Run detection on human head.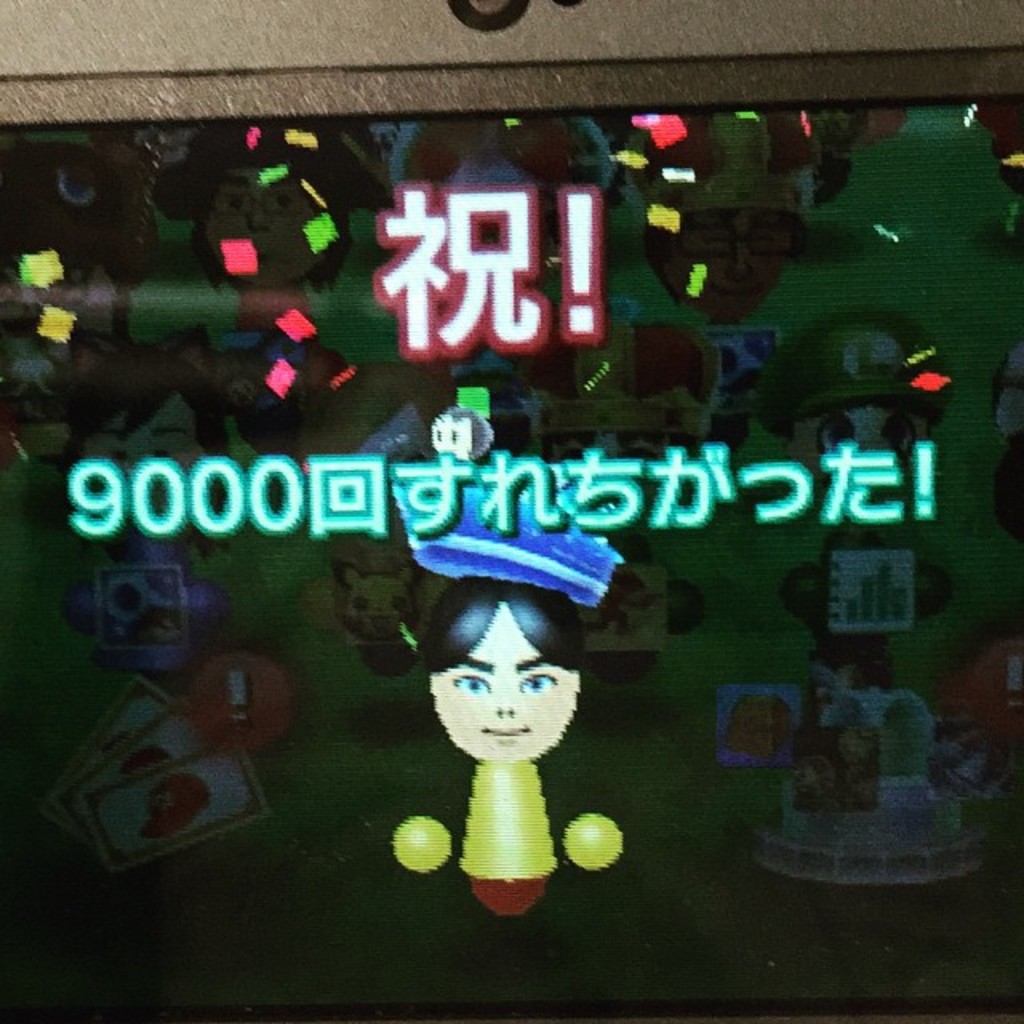
Result: x1=414, y1=587, x2=603, y2=790.
